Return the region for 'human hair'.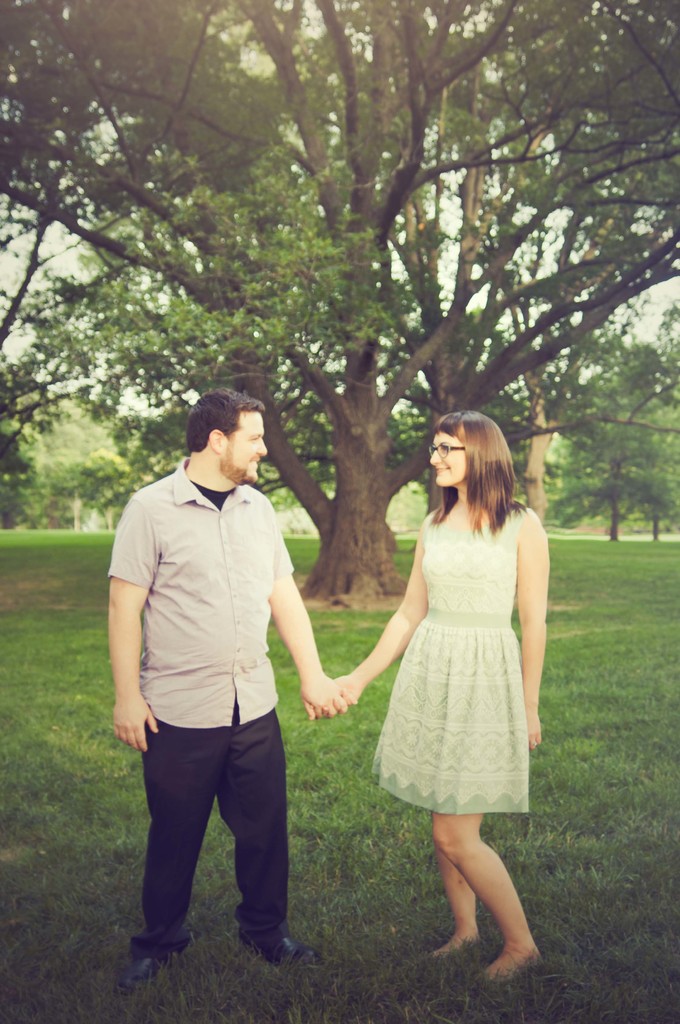
(186, 385, 264, 452).
